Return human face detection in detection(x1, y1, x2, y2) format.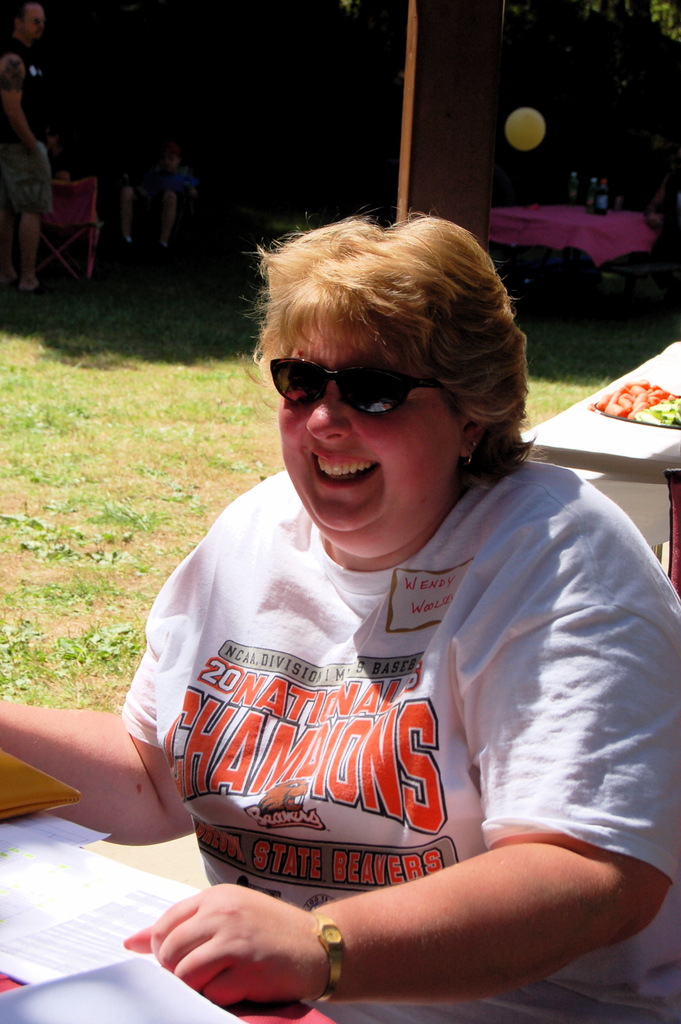
detection(21, 1, 45, 40).
